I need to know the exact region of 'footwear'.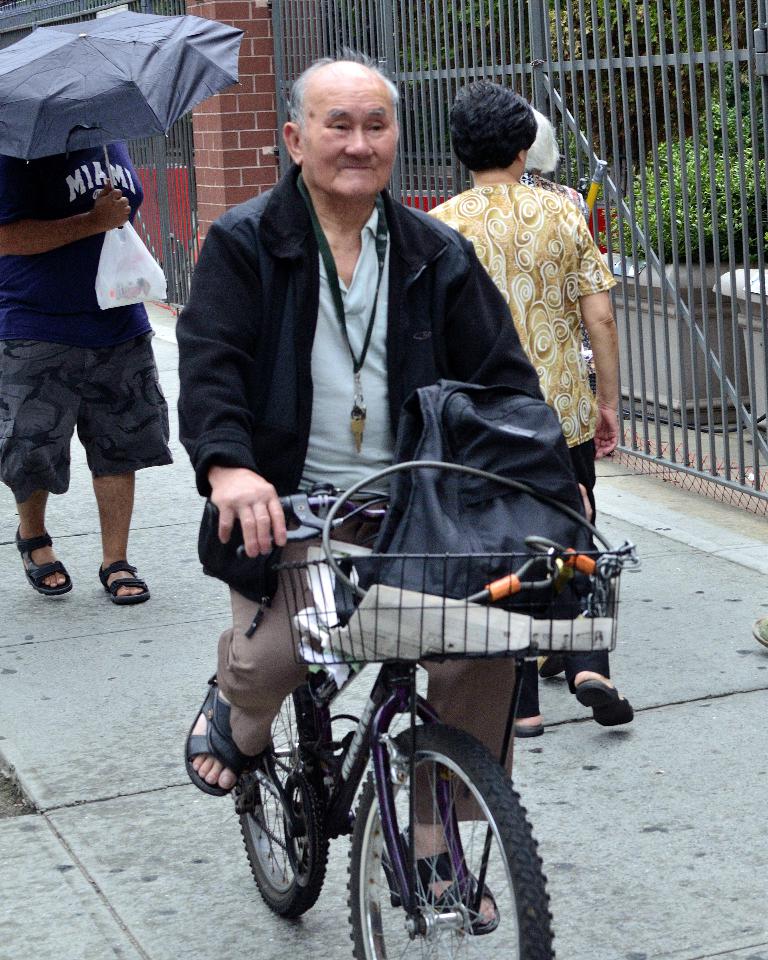
Region: left=751, top=619, right=767, bottom=655.
